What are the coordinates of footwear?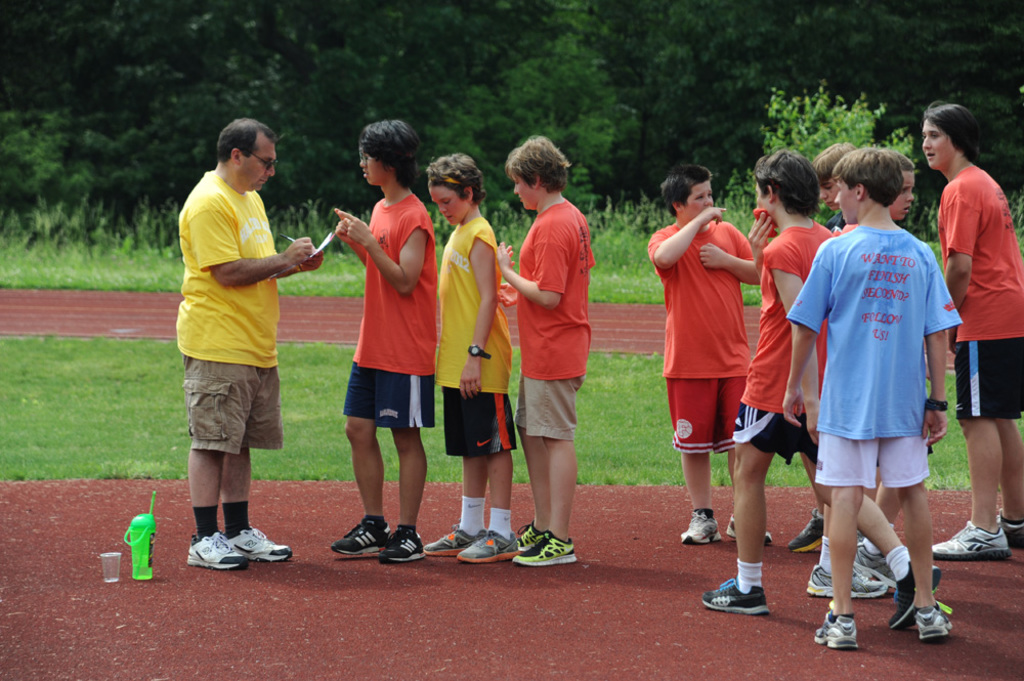
<region>723, 515, 772, 541</region>.
